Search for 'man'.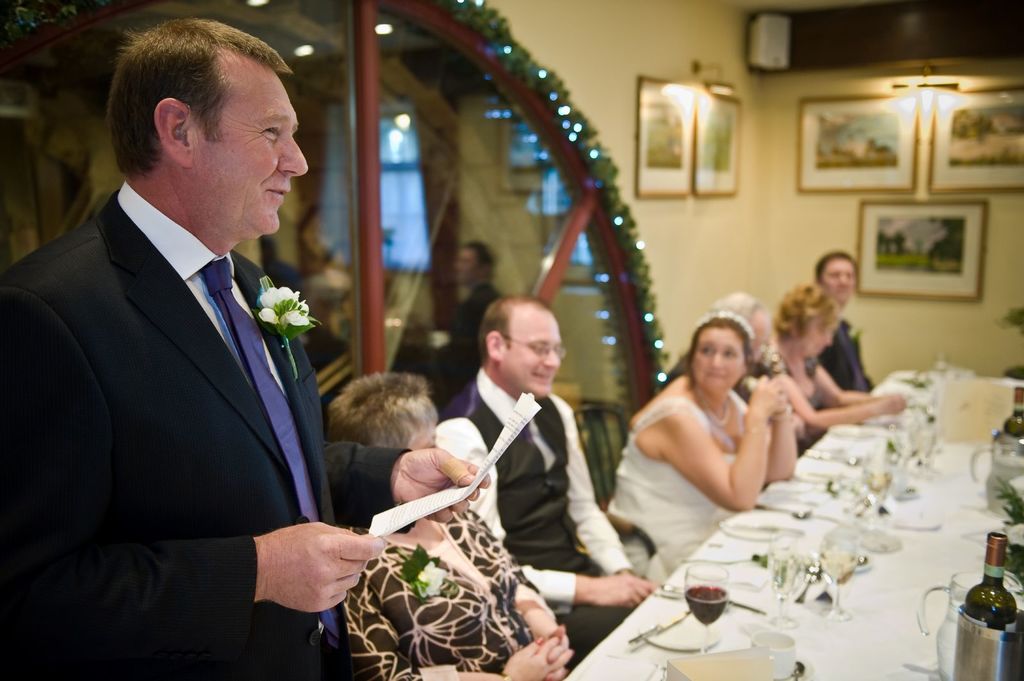
Found at 811, 249, 876, 396.
